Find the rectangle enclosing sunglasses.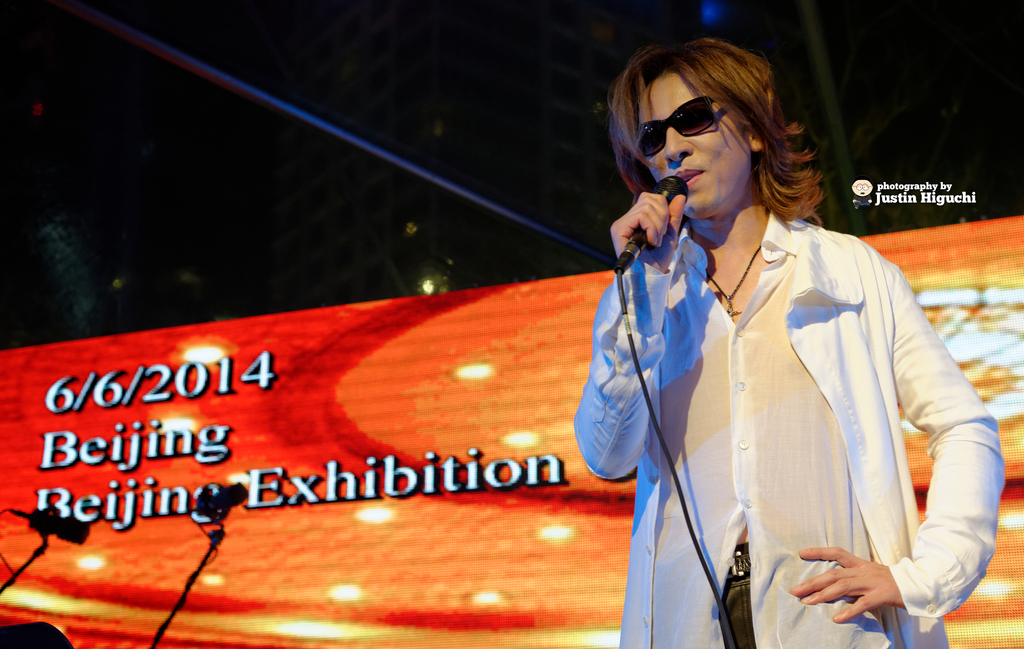
(x1=638, y1=96, x2=728, y2=158).
